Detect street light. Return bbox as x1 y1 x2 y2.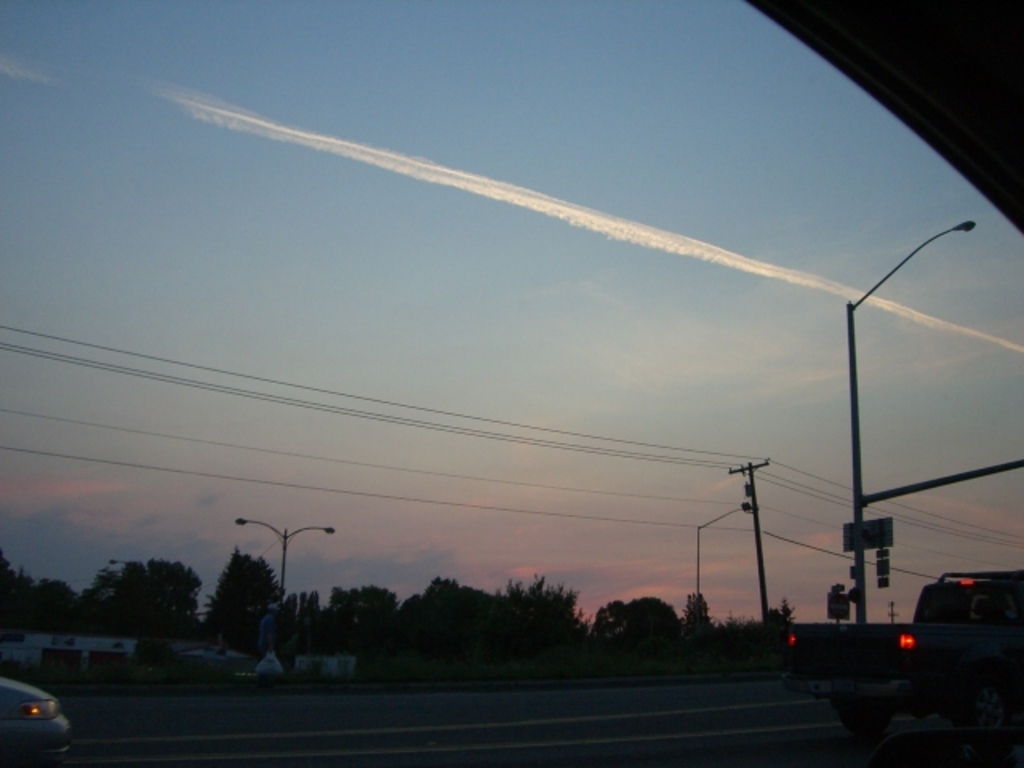
686 504 755 611.
